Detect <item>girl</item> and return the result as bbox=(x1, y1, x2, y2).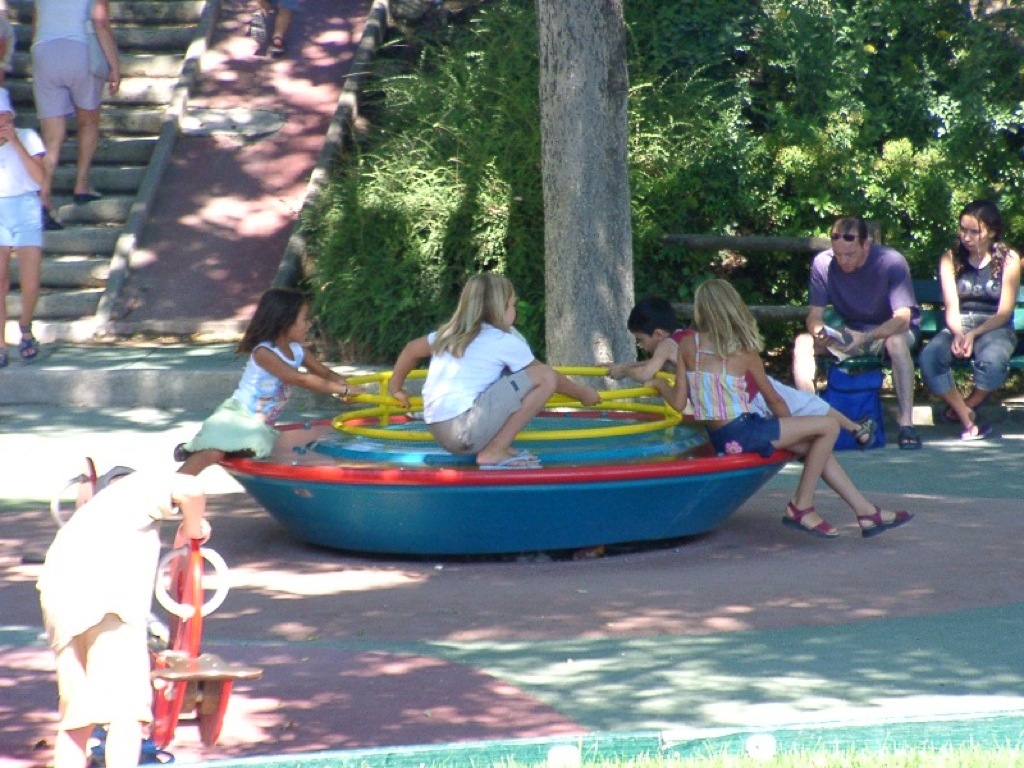
bbox=(653, 282, 912, 542).
